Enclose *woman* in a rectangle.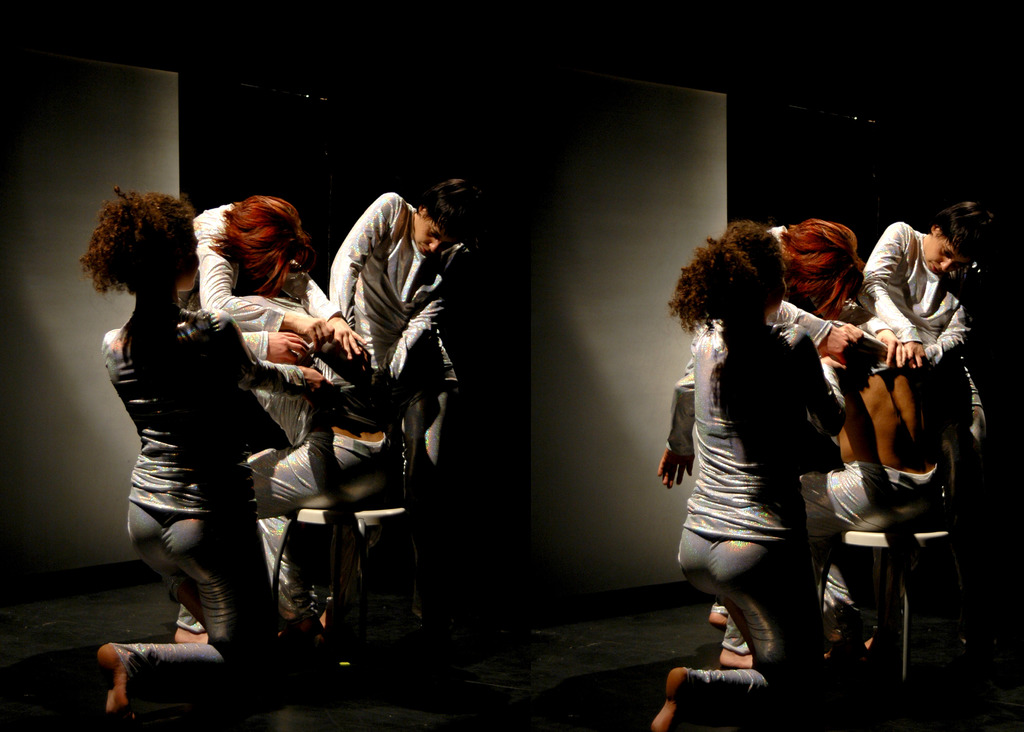
[left=860, top=200, right=996, bottom=546].
